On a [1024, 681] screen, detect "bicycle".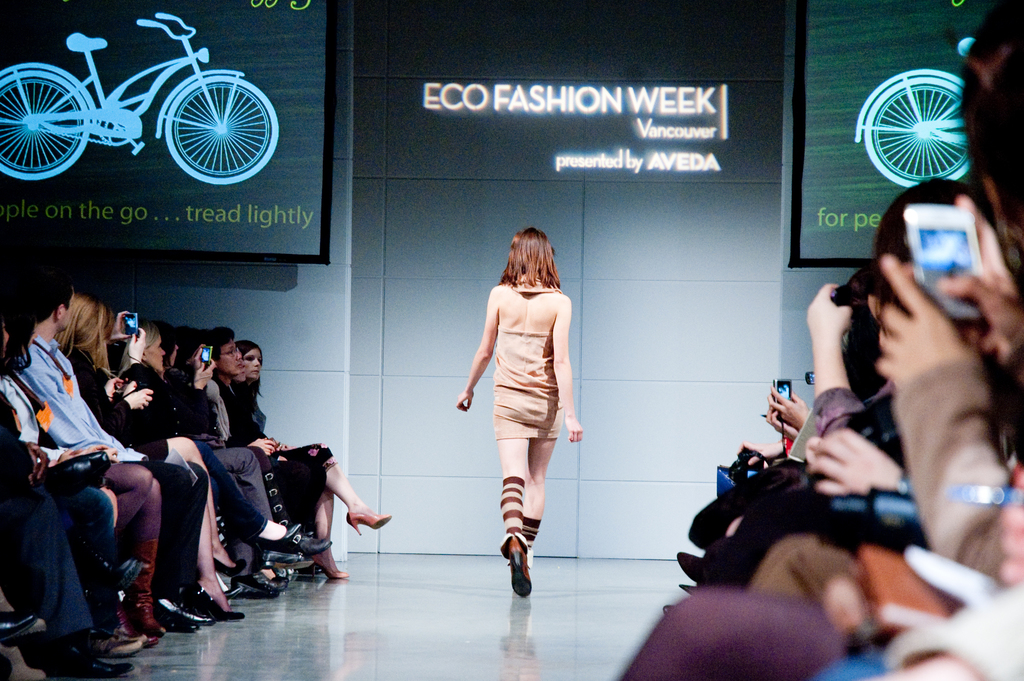
854:35:972:193.
